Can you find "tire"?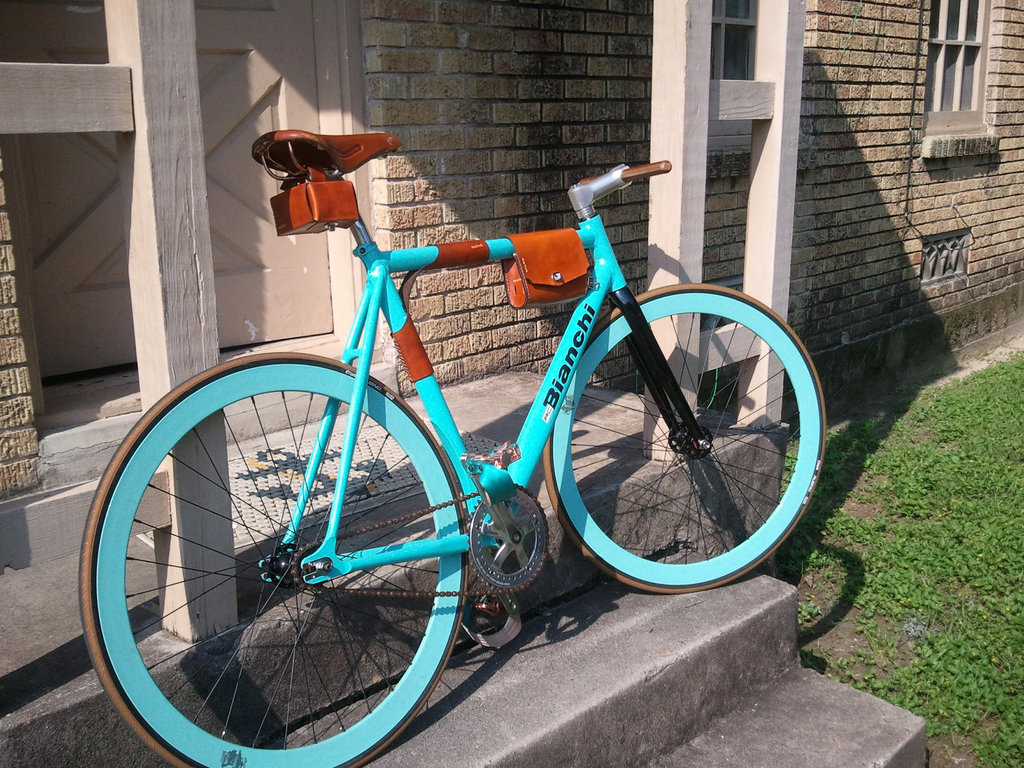
Yes, bounding box: 539/281/829/596.
